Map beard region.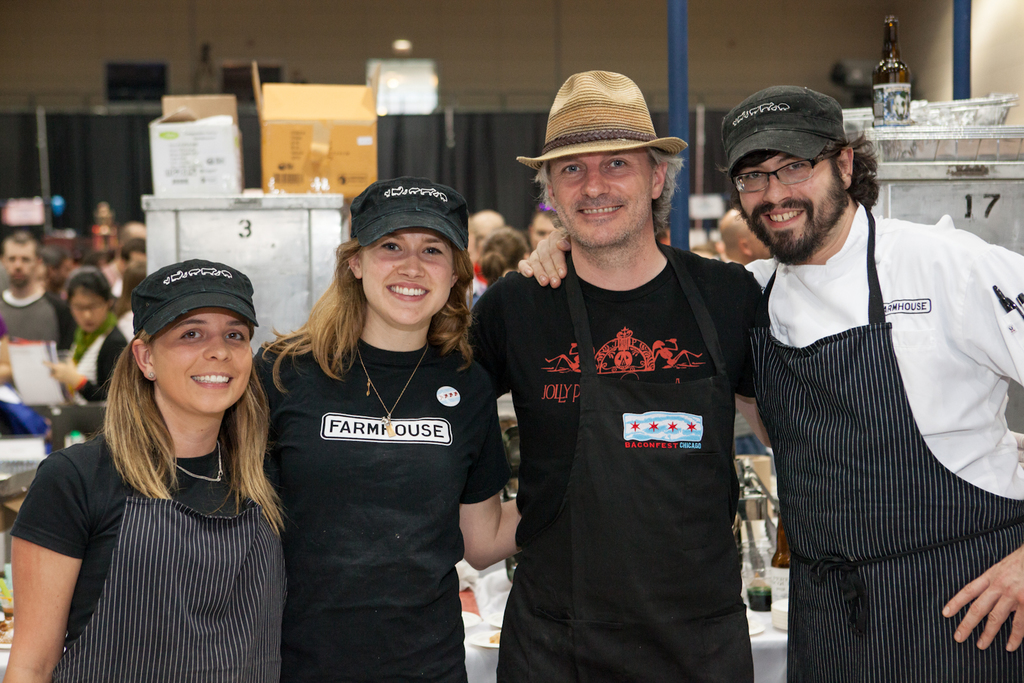
Mapped to BBox(745, 175, 848, 262).
